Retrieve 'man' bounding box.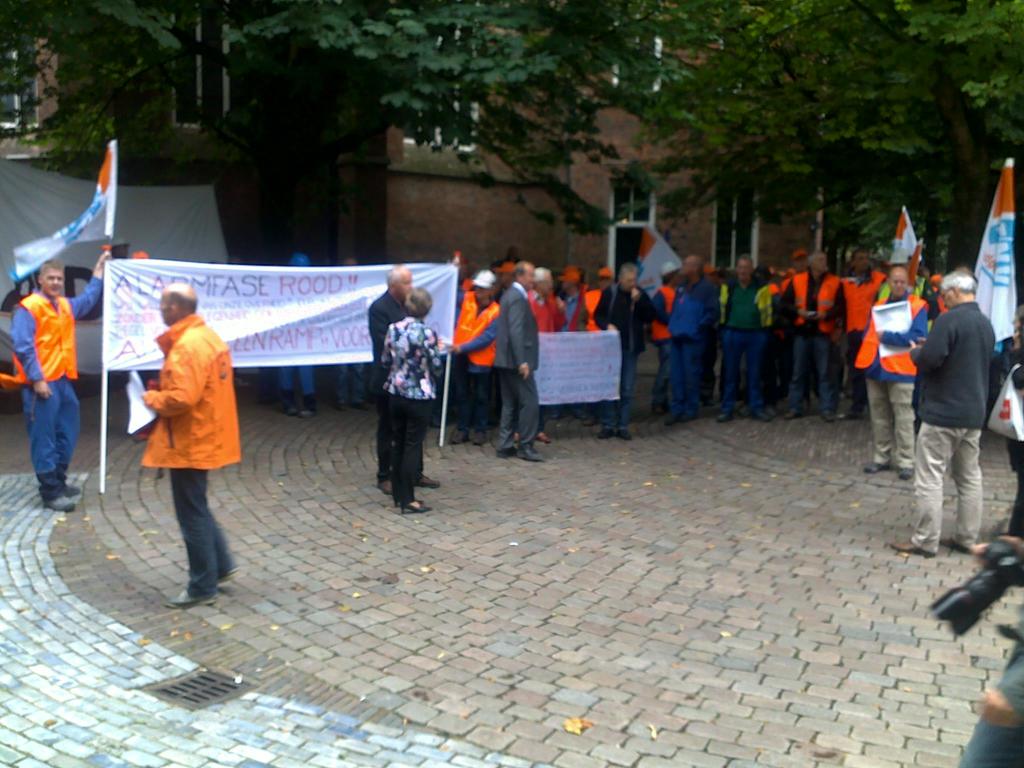
Bounding box: 704 266 718 394.
